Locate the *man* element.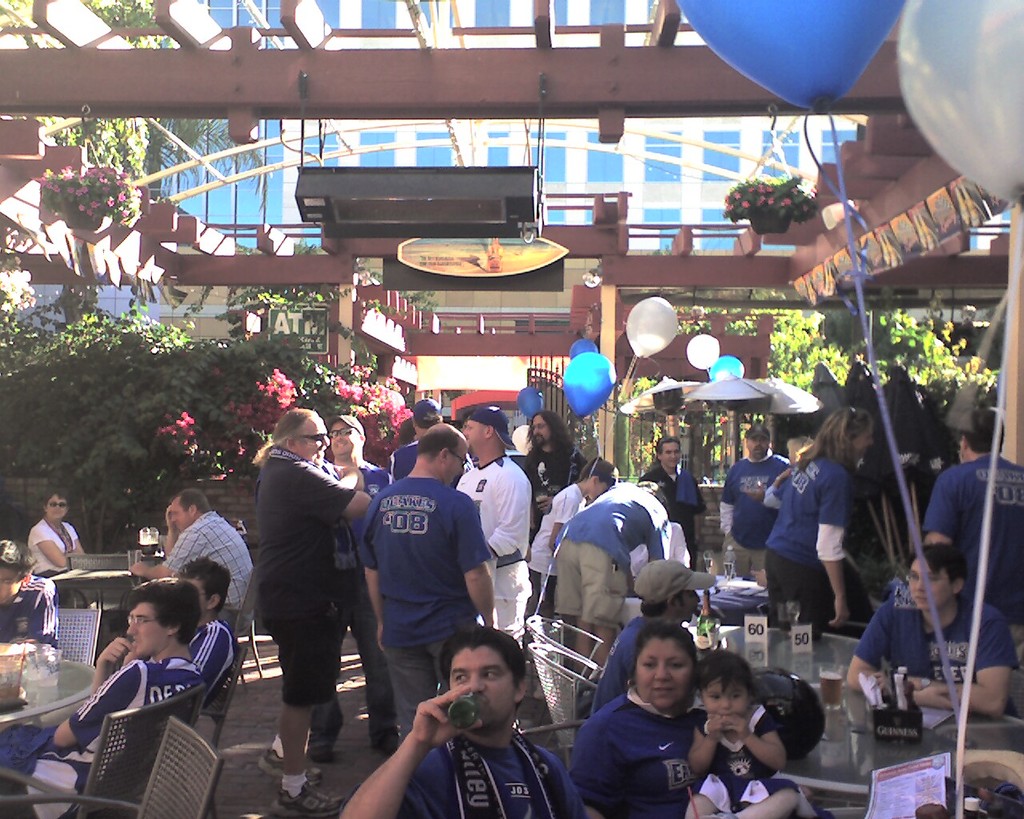
Element bbox: (left=172, top=556, right=236, bottom=710).
